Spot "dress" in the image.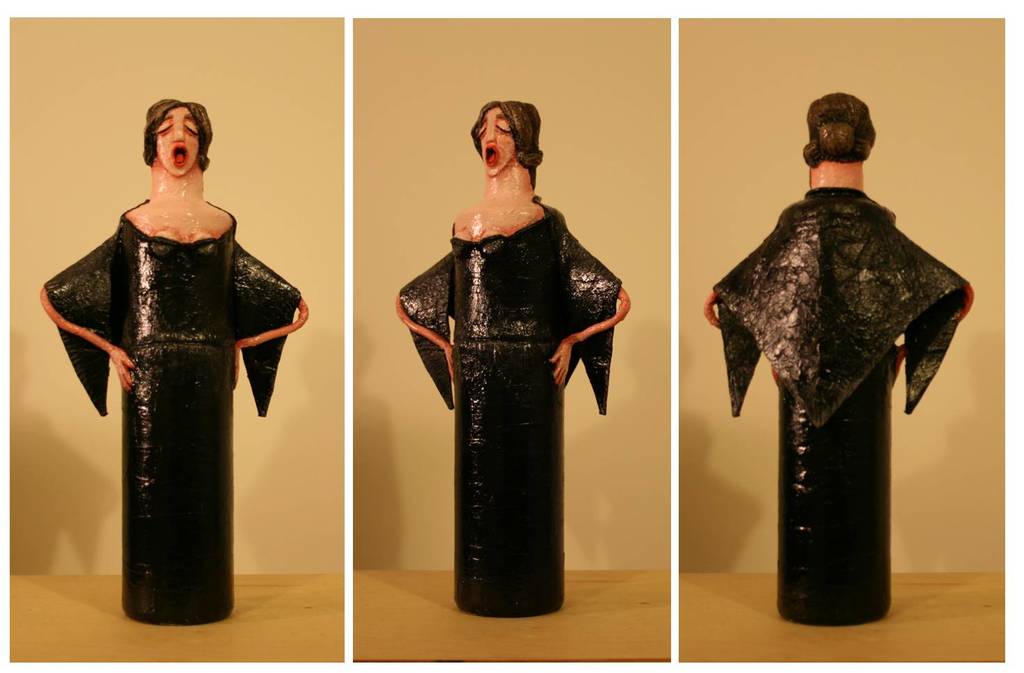
"dress" found at <bbox>42, 199, 299, 625</bbox>.
